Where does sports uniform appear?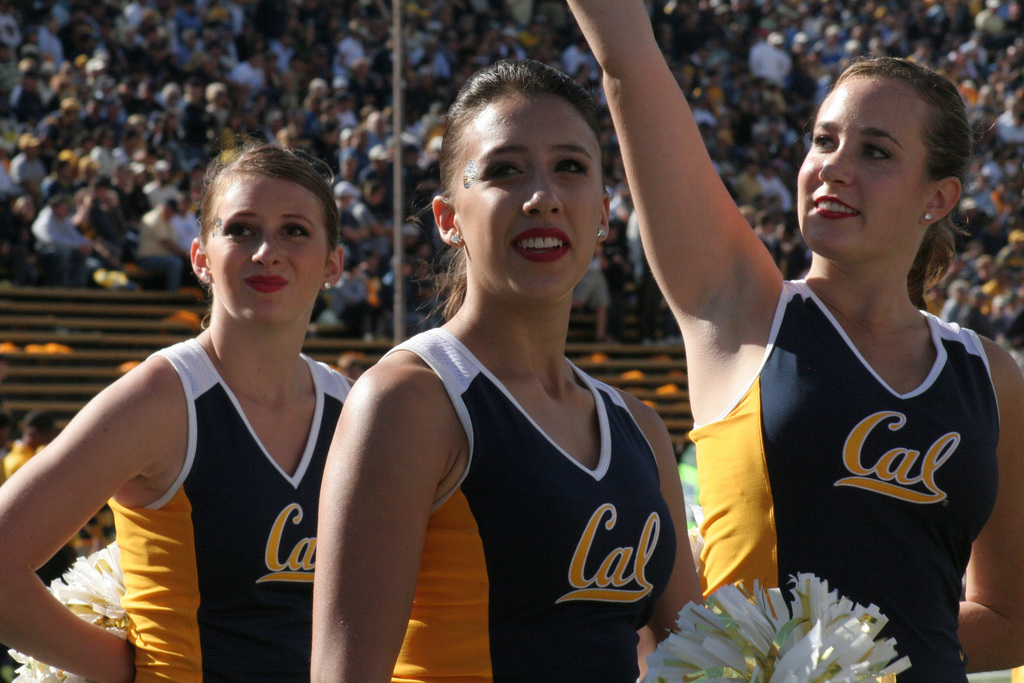
Appears at rect(670, 276, 1009, 682).
